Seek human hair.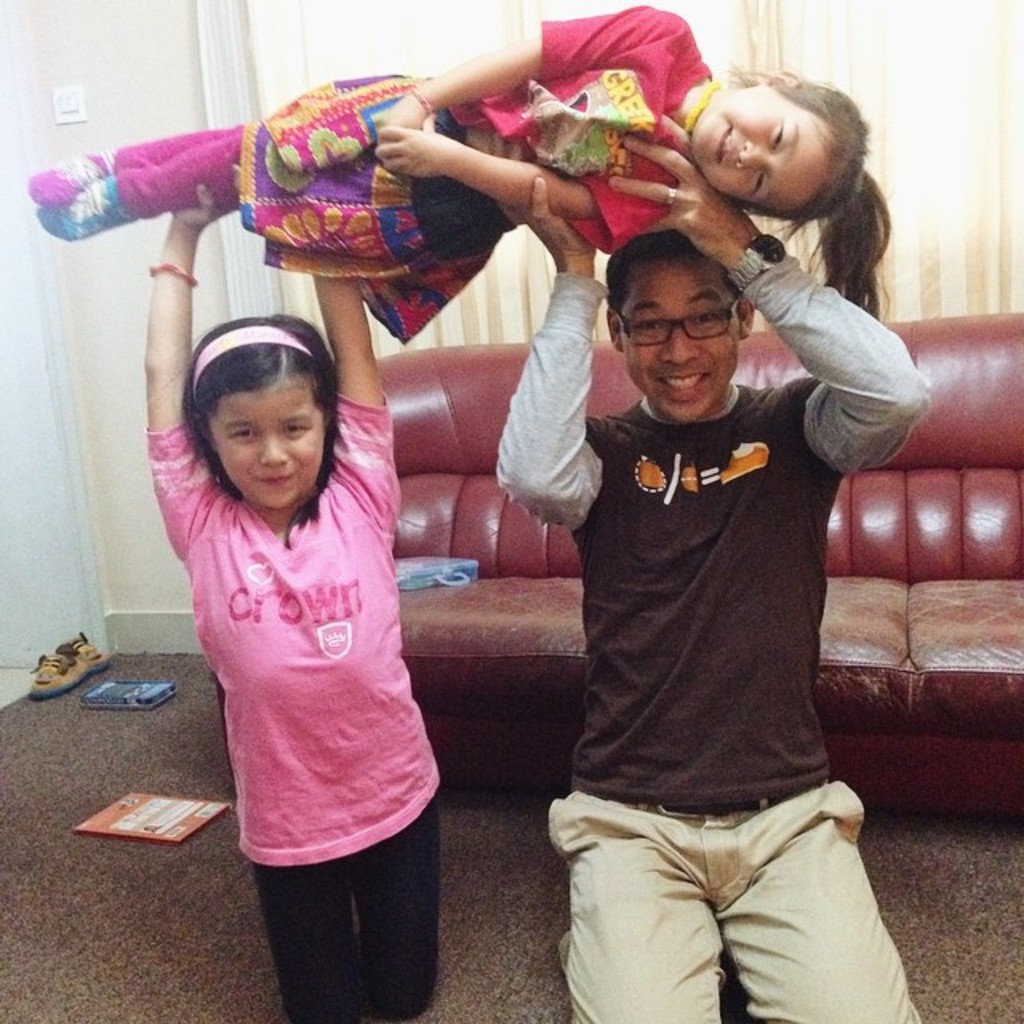
731 64 885 317.
